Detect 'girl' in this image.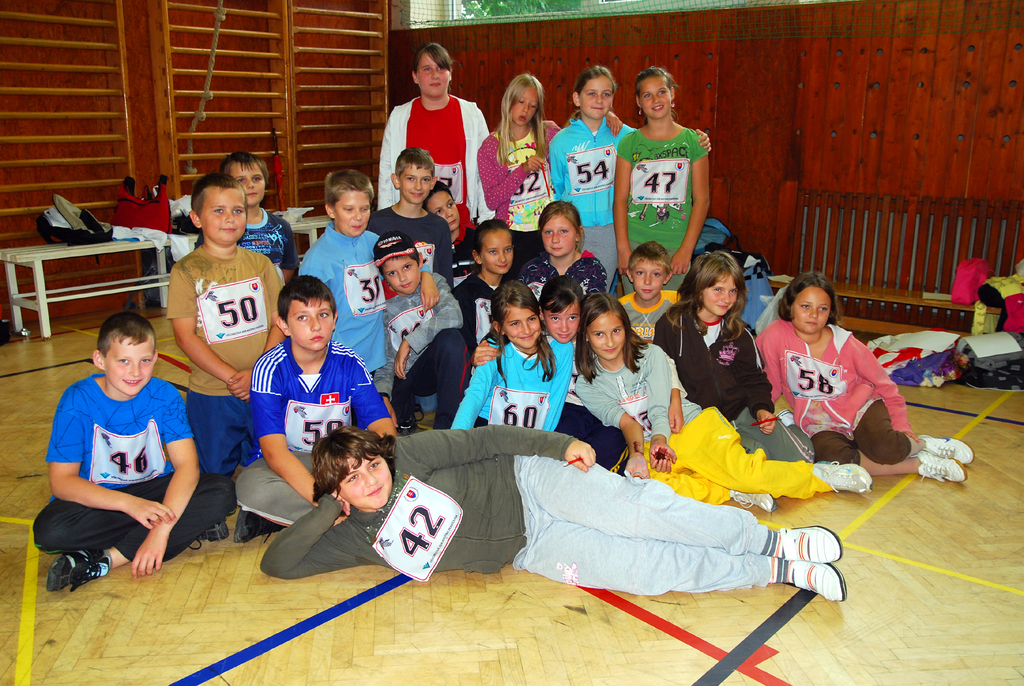
Detection: (451, 281, 577, 431).
